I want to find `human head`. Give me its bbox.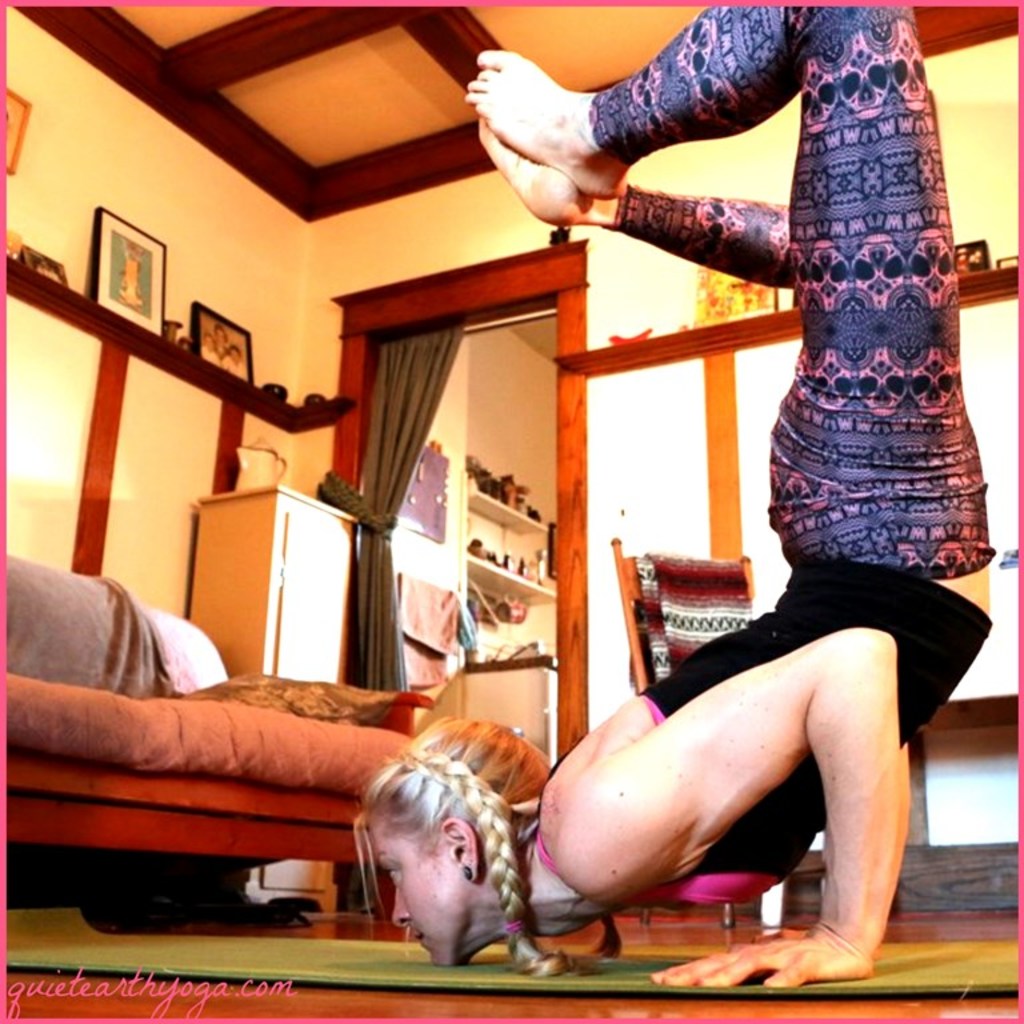
<region>228, 347, 243, 363</region>.
